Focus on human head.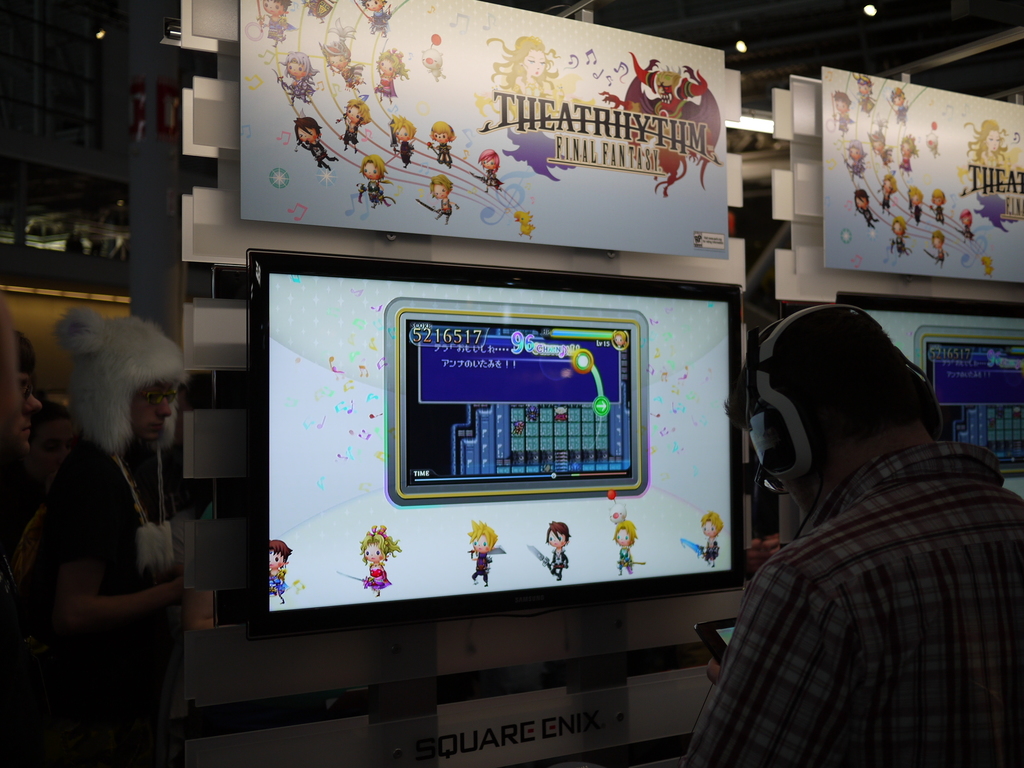
Focused at rect(72, 320, 188, 438).
